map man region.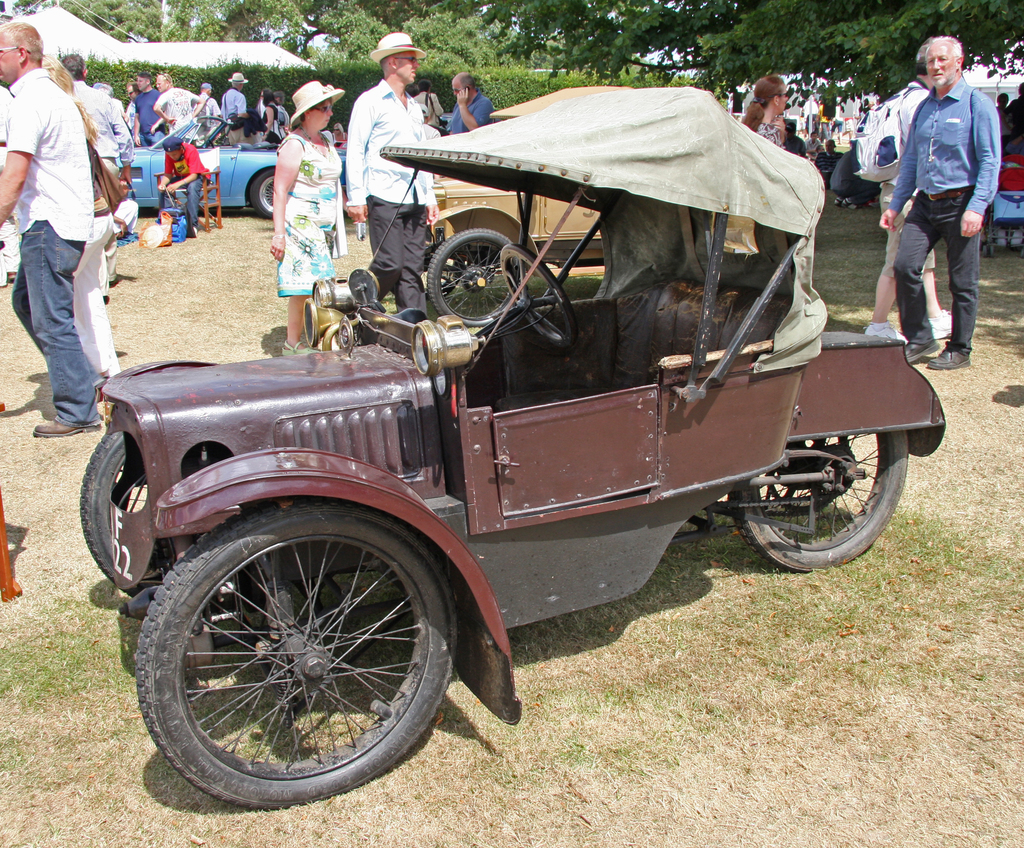
Mapped to (0,20,107,439).
